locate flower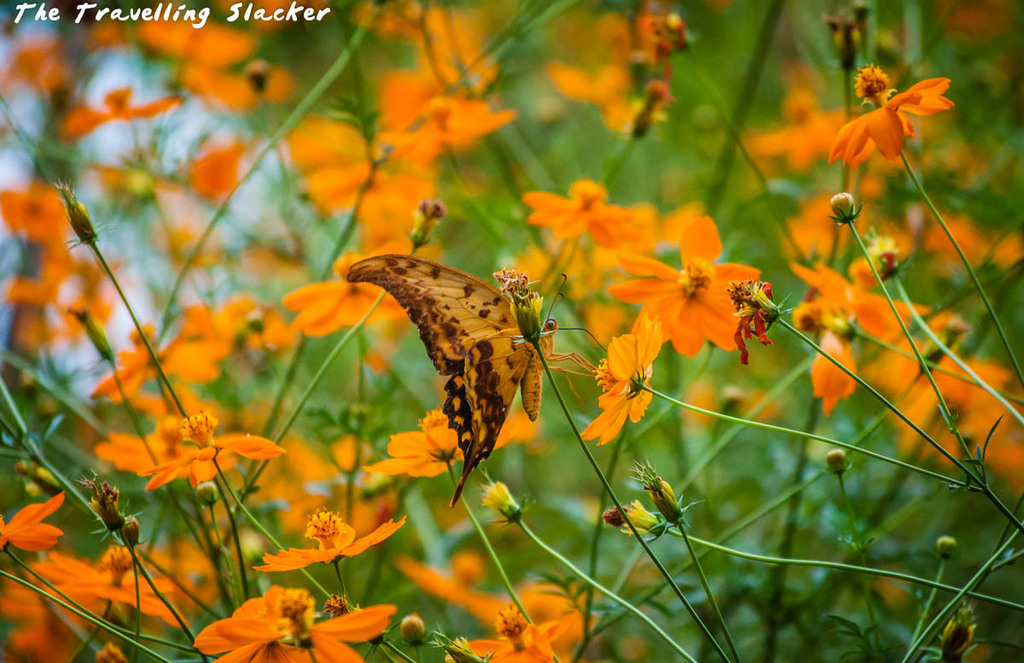
region(355, 404, 544, 479)
